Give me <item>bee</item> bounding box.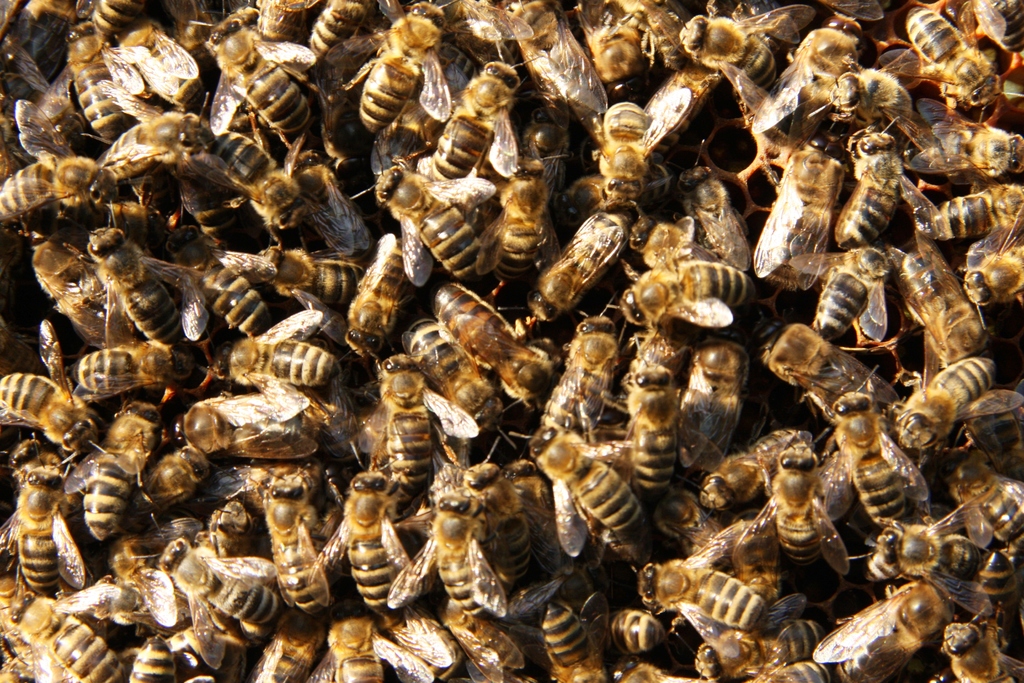
[left=865, top=490, right=1021, bottom=625].
